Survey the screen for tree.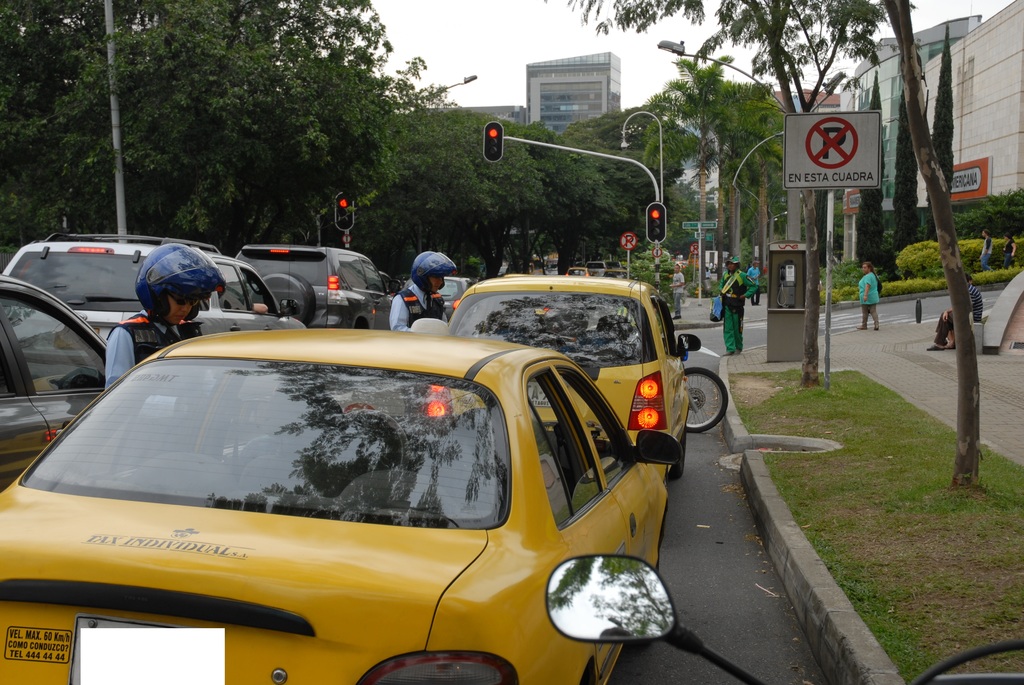
Survey found: Rect(523, 122, 635, 252).
